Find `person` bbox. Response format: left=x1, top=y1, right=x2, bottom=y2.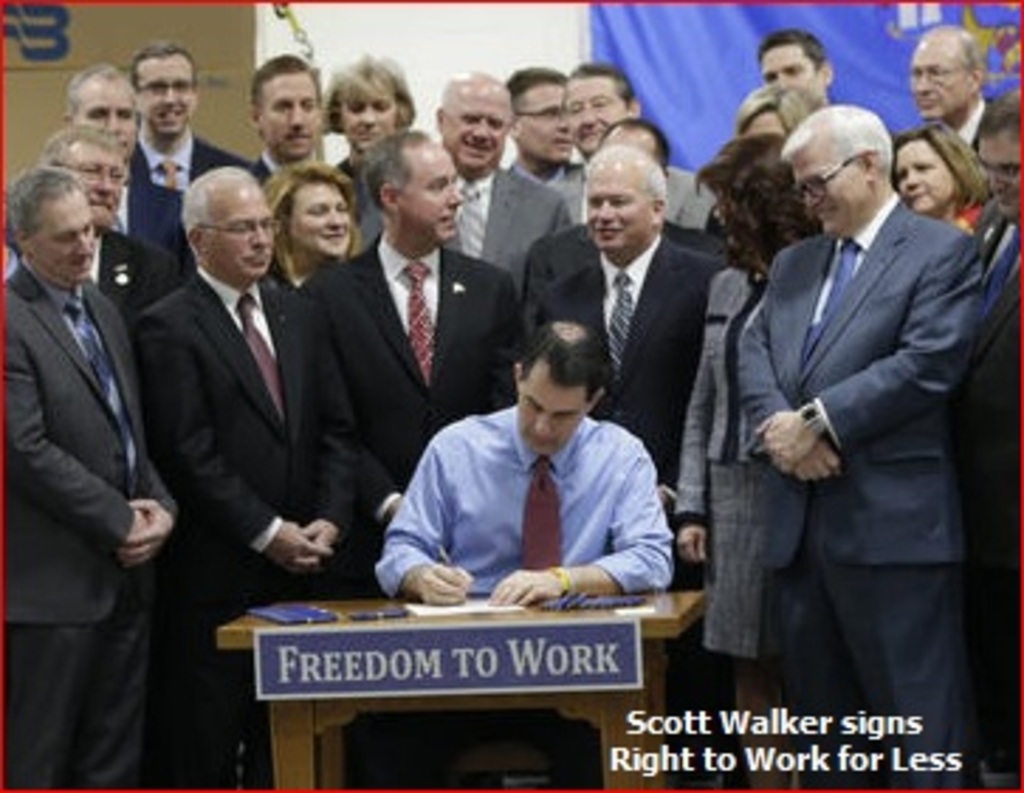
left=73, top=59, right=189, bottom=274.
